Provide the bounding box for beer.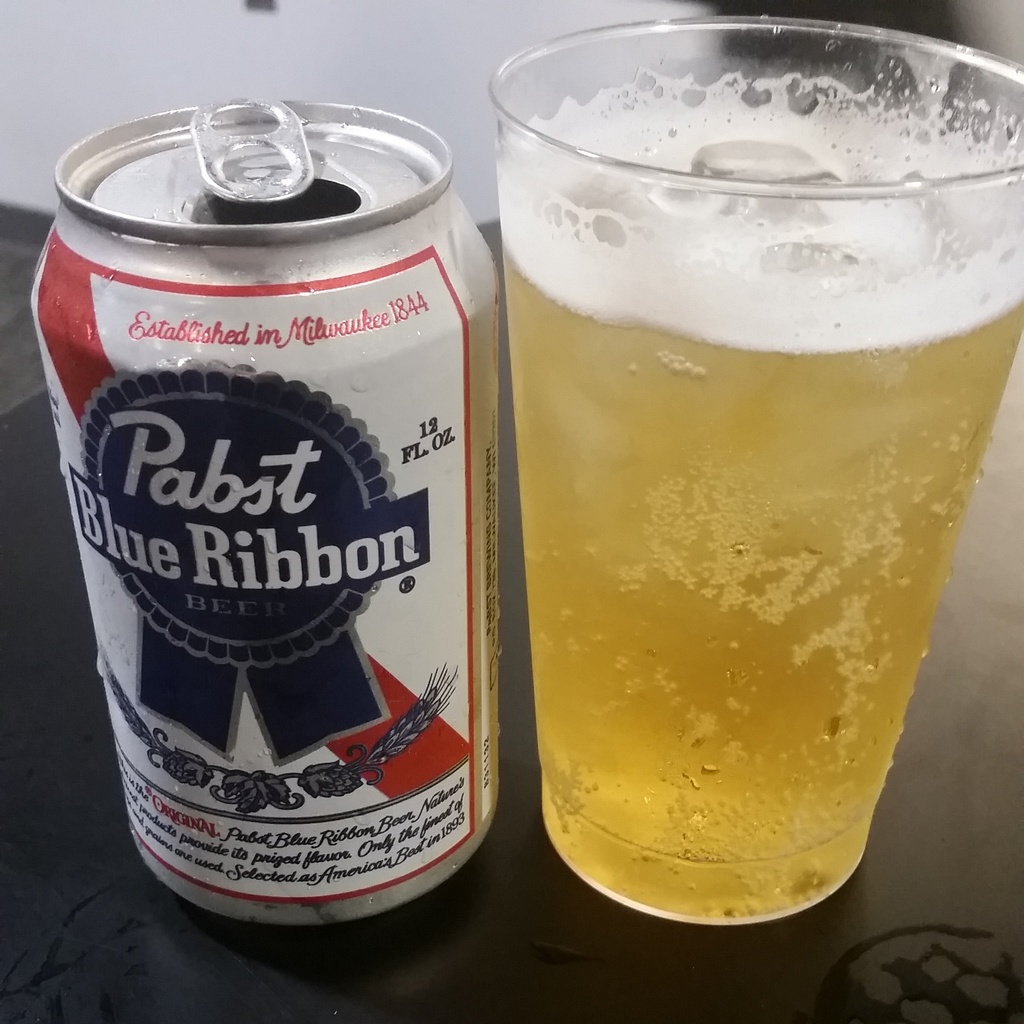
{"x1": 28, "y1": 97, "x2": 499, "y2": 930}.
